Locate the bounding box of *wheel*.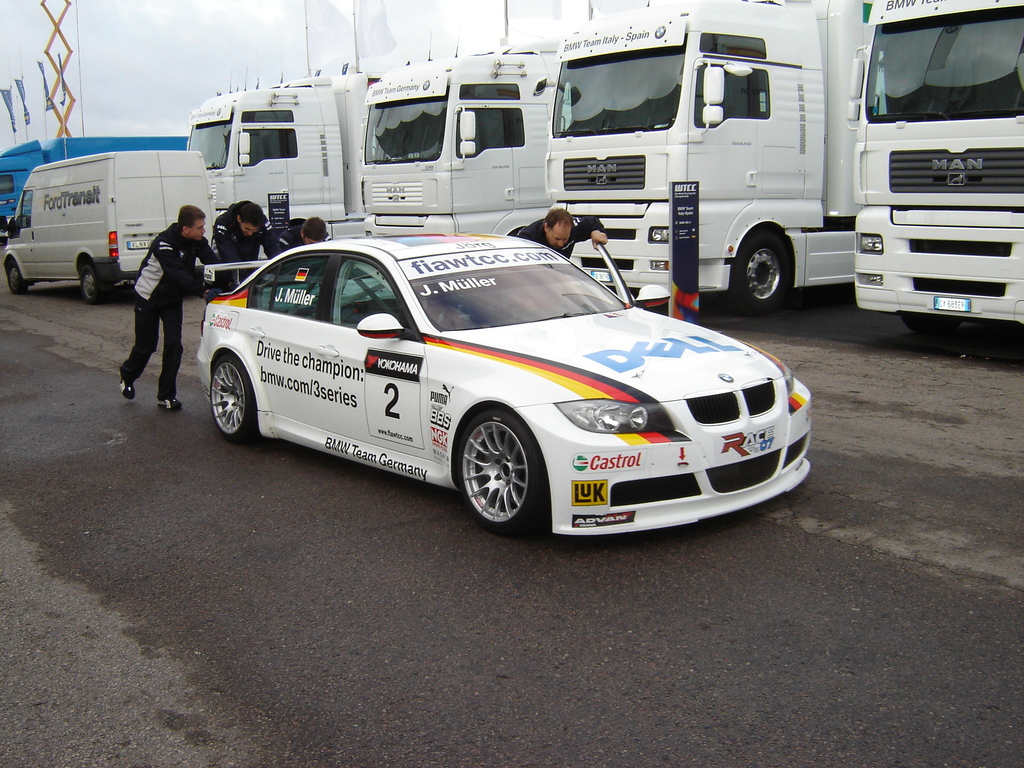
Bounding box: {"x1": 80, "y1": 265, "x2": 105, "y2": 306}.
